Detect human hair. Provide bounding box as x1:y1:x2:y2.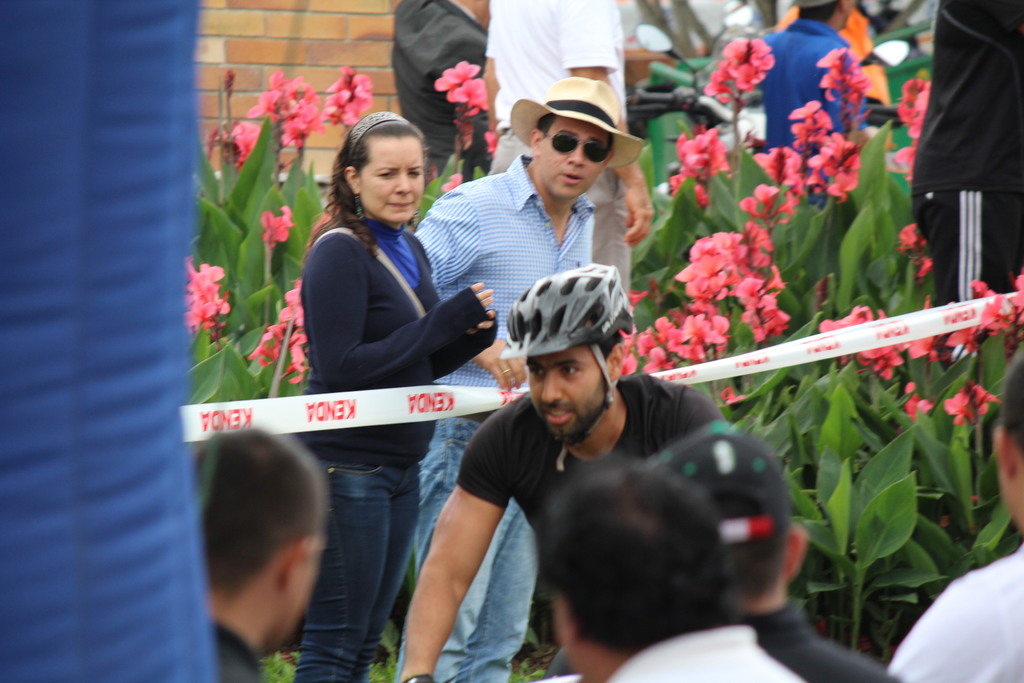
535:110:612:162.
